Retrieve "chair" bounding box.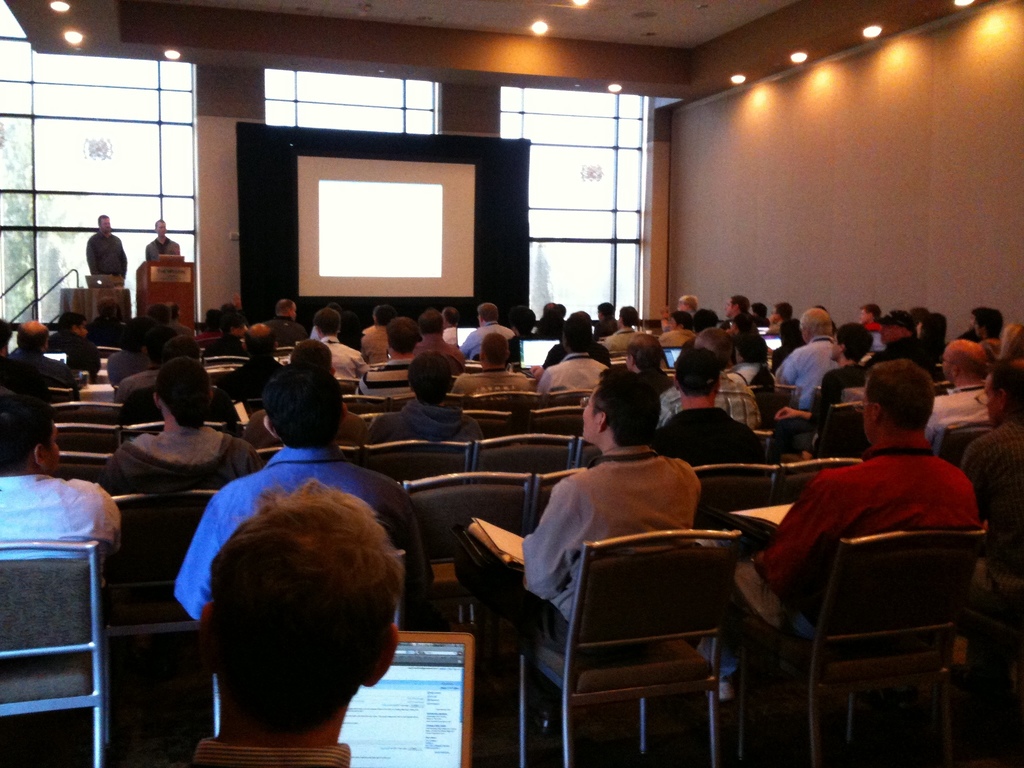
Bounding box: l=939, t=420, r=997, b=471.
